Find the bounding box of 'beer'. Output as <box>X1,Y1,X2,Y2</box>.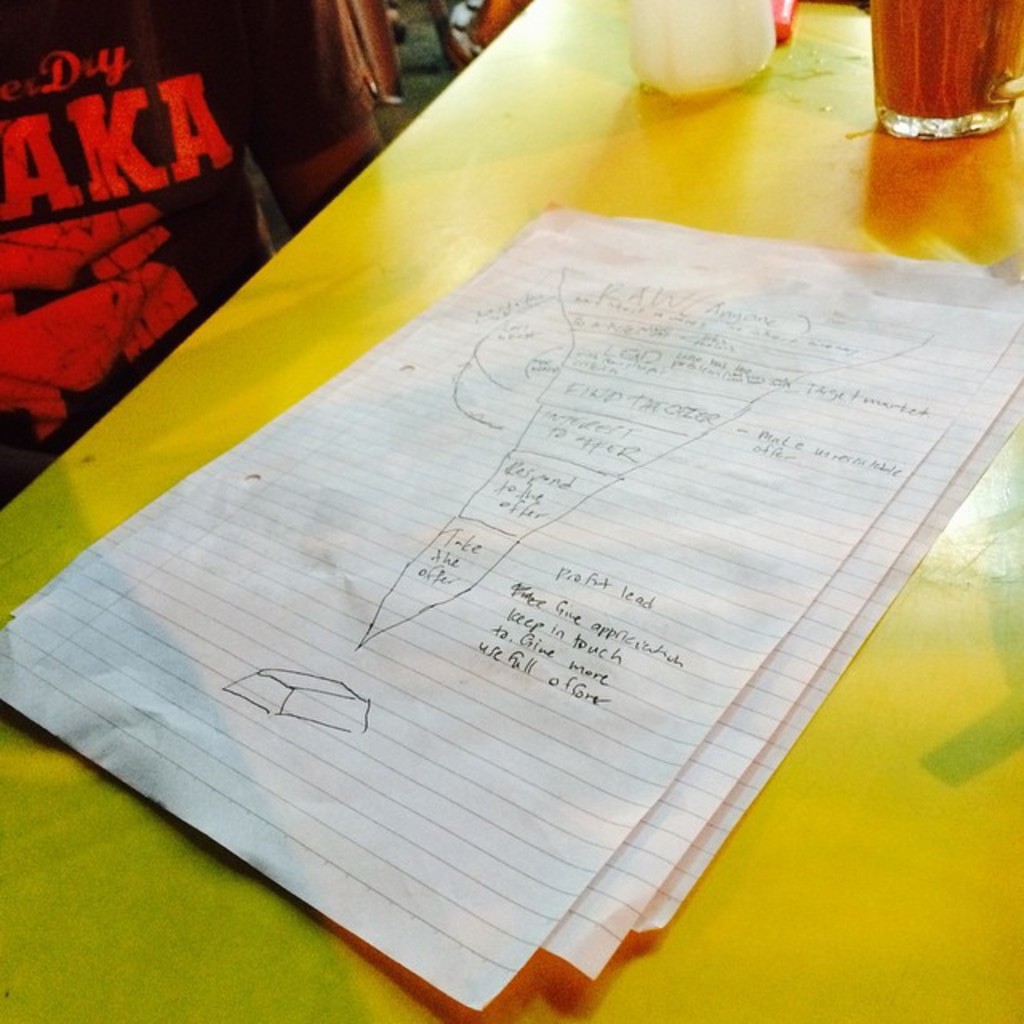
<box>877,0,1022,141</box>.
